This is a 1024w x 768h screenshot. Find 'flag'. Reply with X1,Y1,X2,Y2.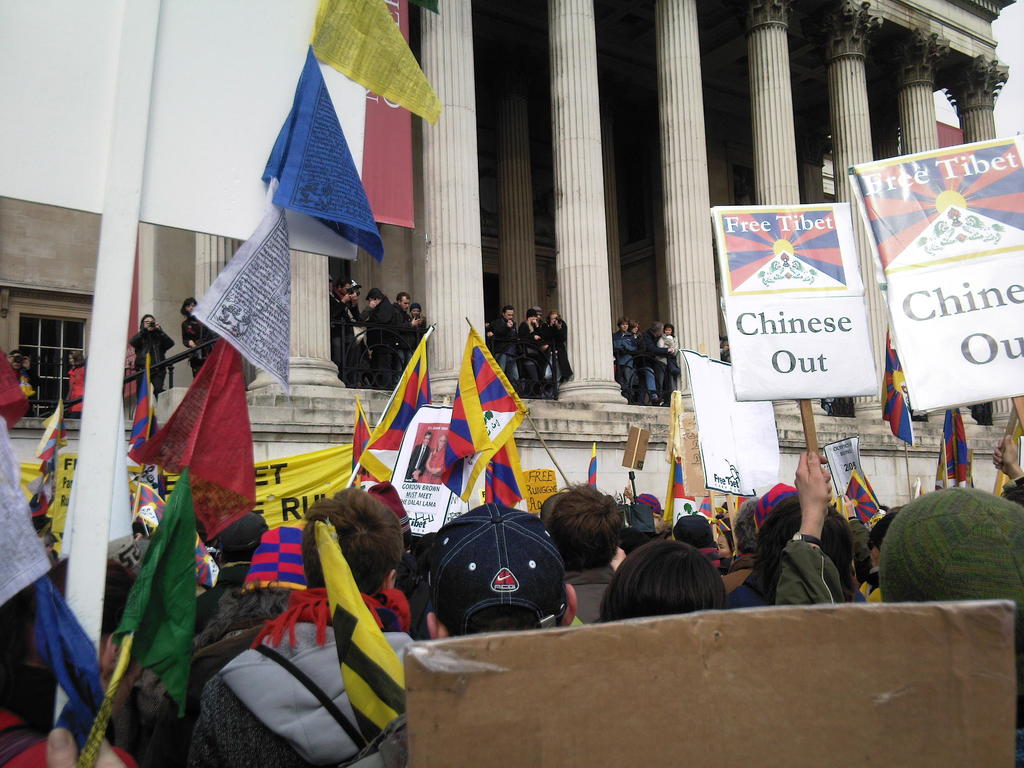
40,422,72,461.
